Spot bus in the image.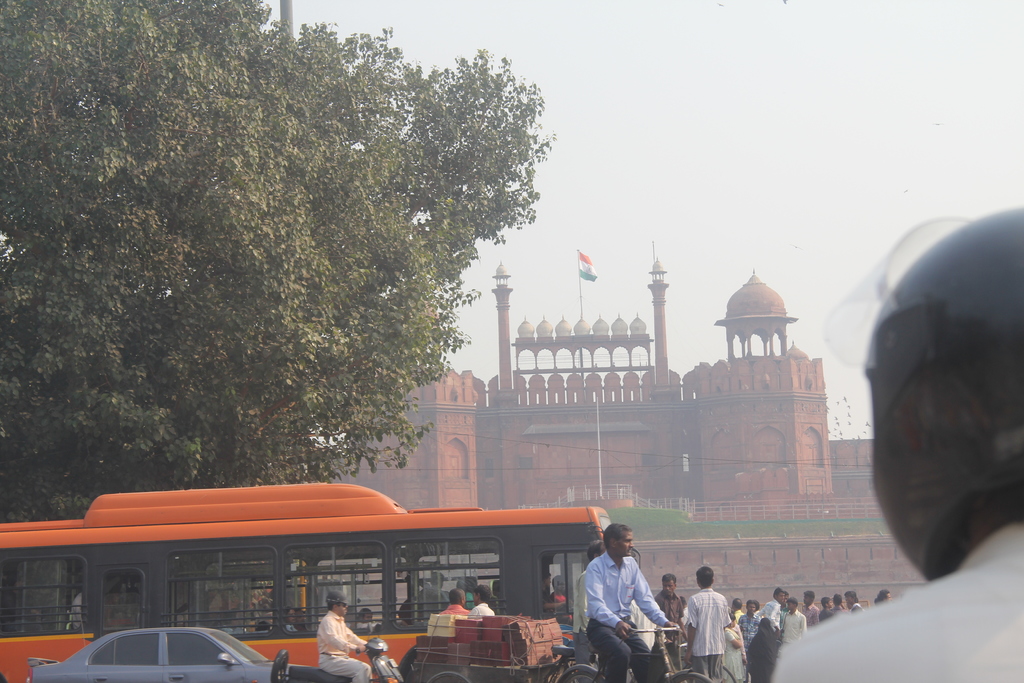
bus found at (x1=0, y1=481, x2=641, y2=682).
